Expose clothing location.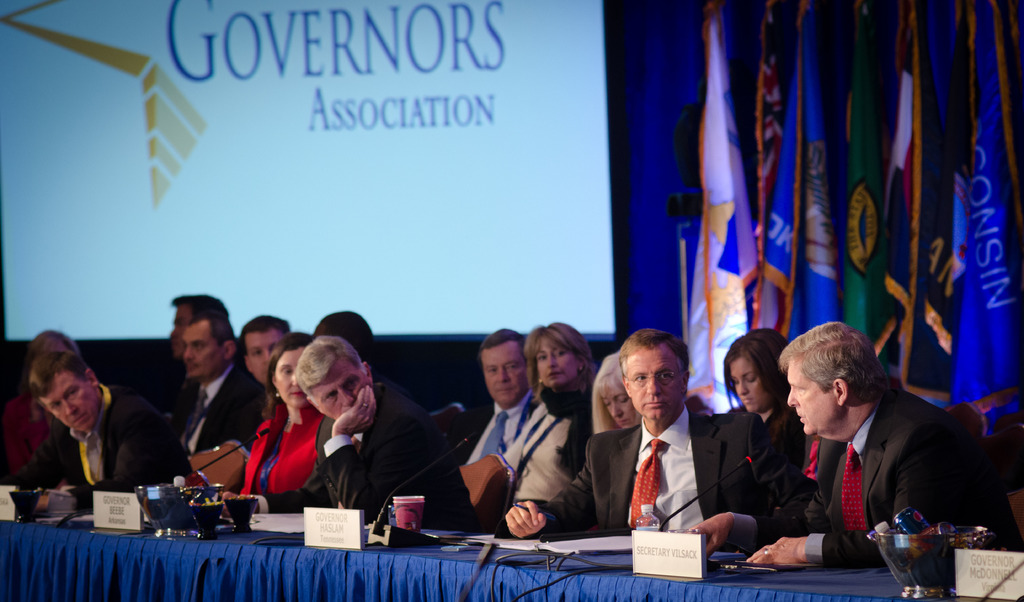
Exposed at region(182, 361, 268, 491).
